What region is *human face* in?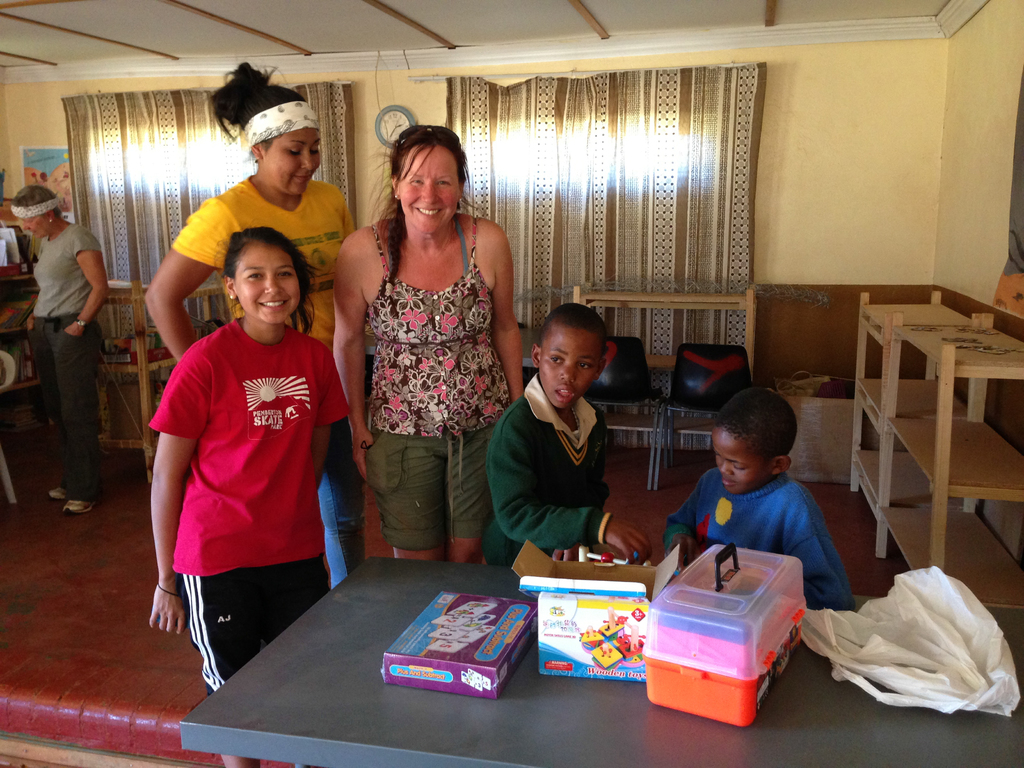
x1=261 y1=120 x2=327 y2=203.
